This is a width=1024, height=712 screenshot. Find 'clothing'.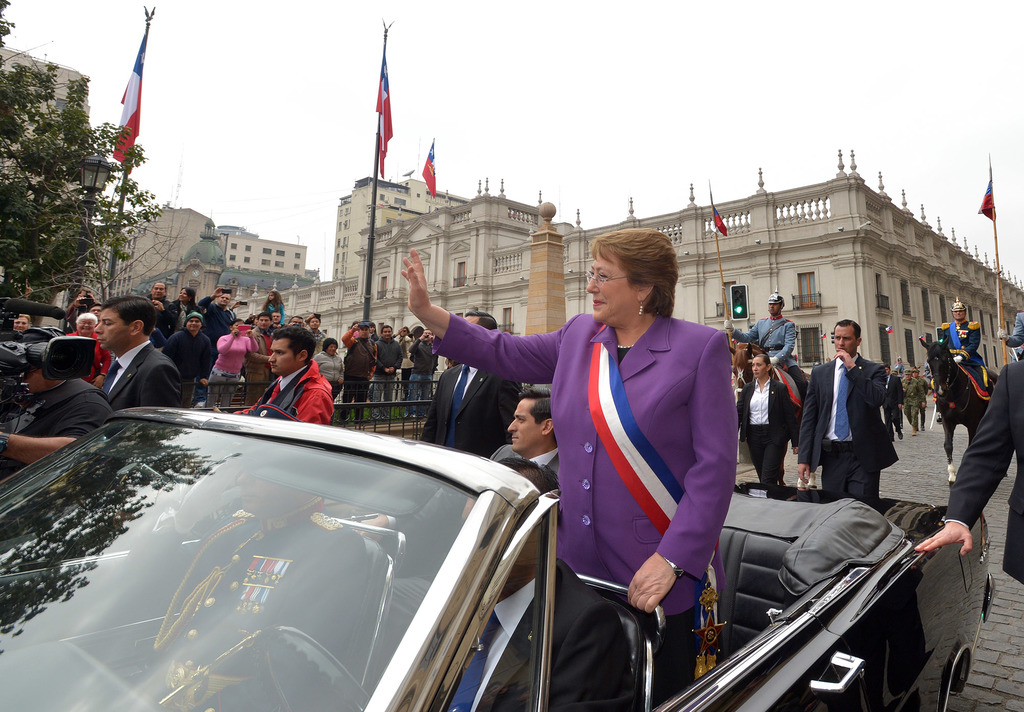
Bounding box: [948,363,1023,583].
